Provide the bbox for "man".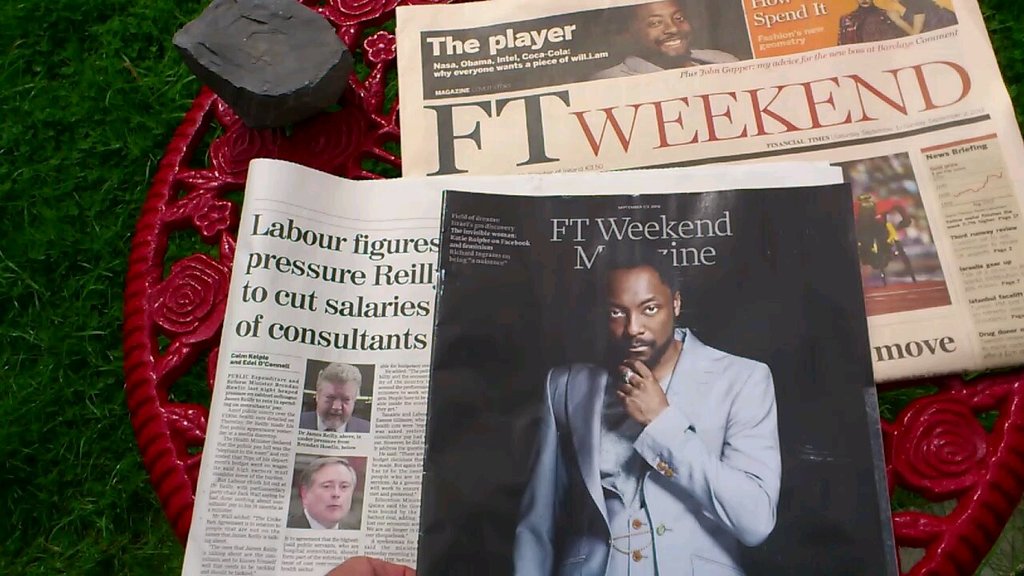
box(298, 362, 370, 434).
